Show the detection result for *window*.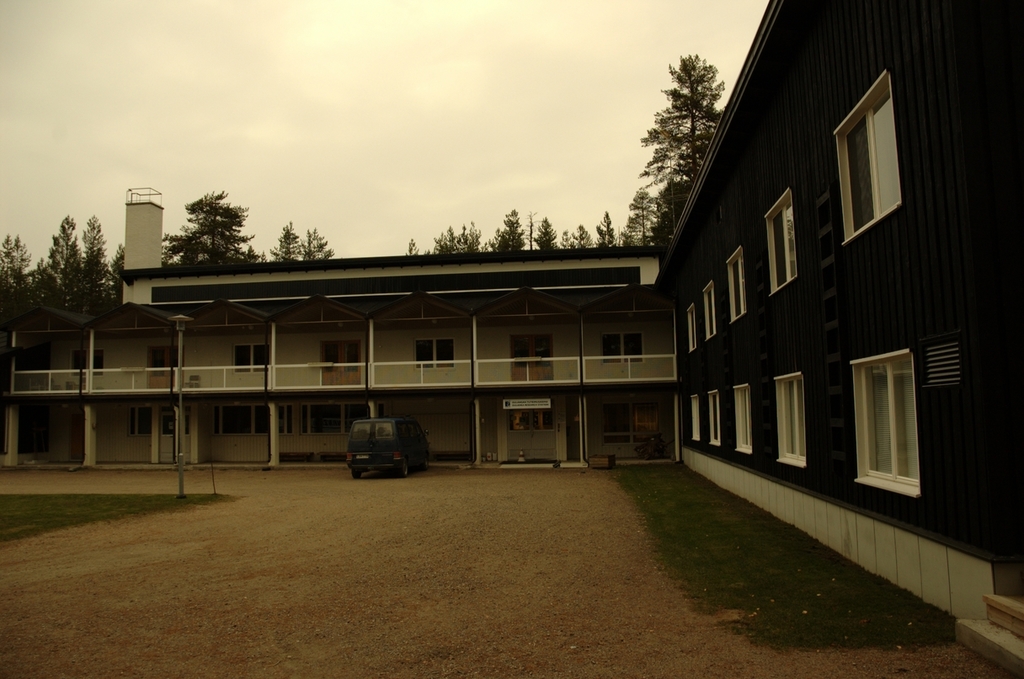
bbox(278, 404, 292, 436).
